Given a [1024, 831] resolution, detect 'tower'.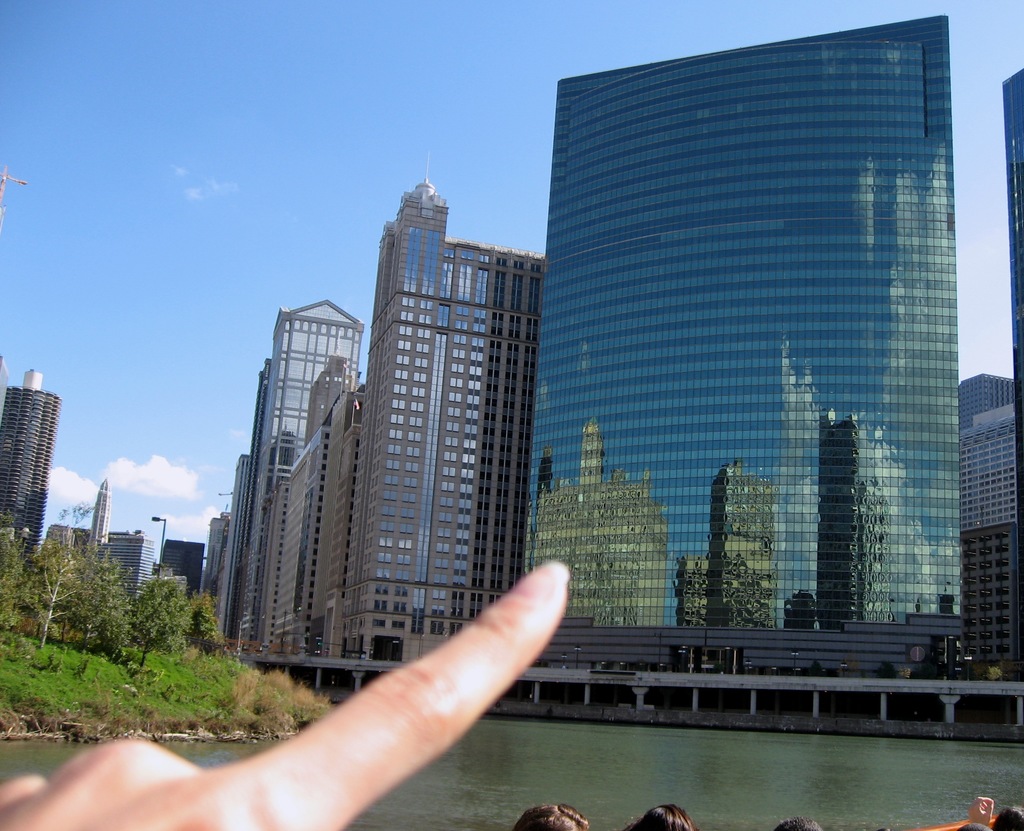
left=522, top=13, right=963, bottom=673.
